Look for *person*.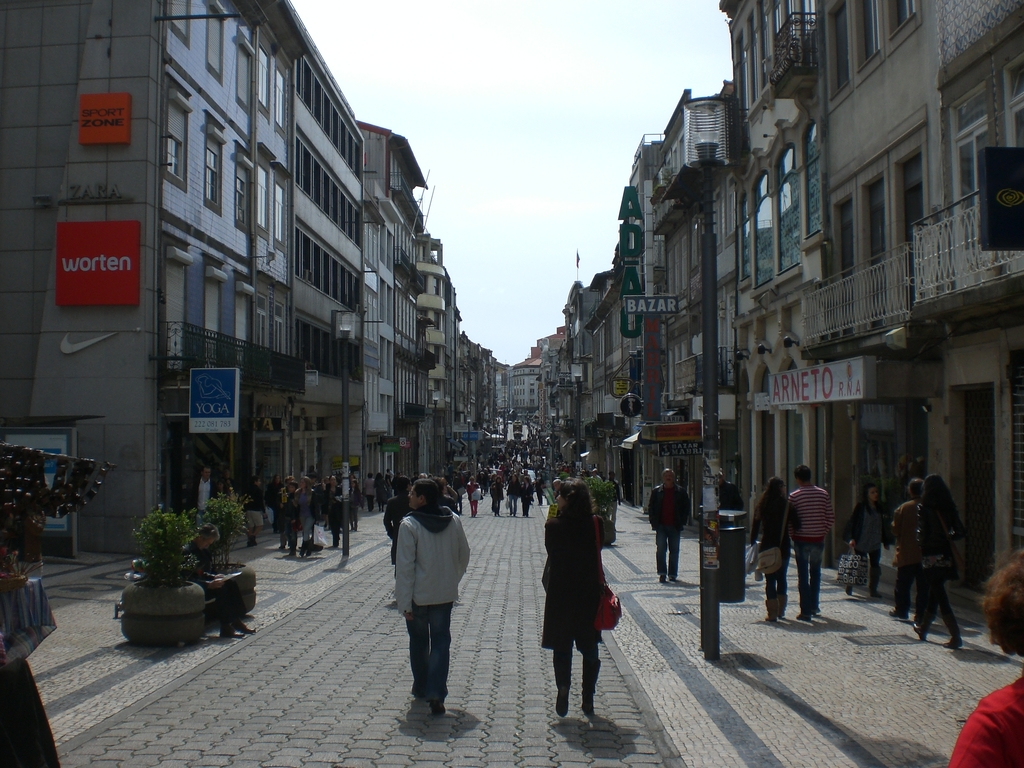
Found: [891,470,920,622].
